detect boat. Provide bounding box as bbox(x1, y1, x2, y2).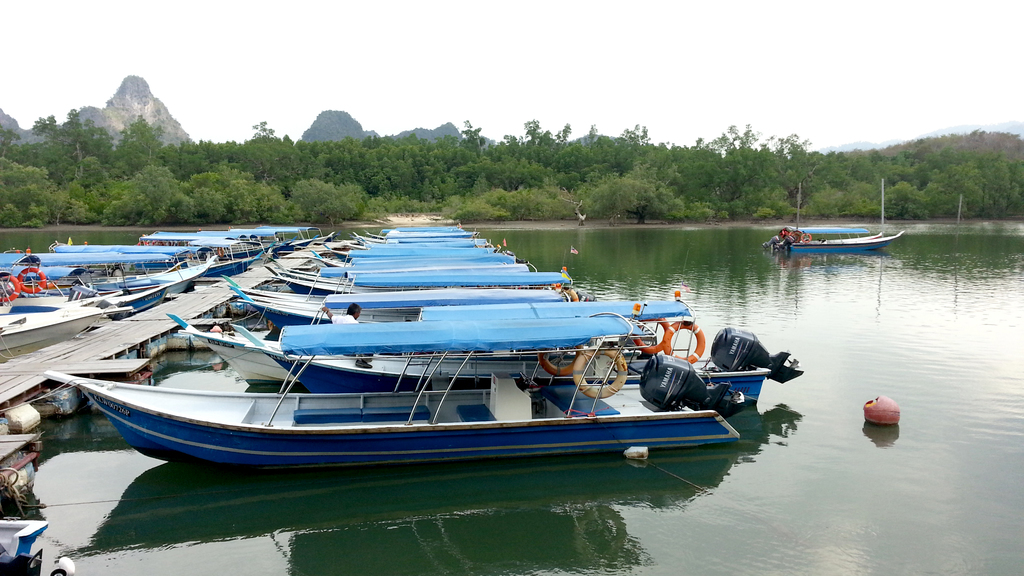
bbox(133, 236, 254, 279).
